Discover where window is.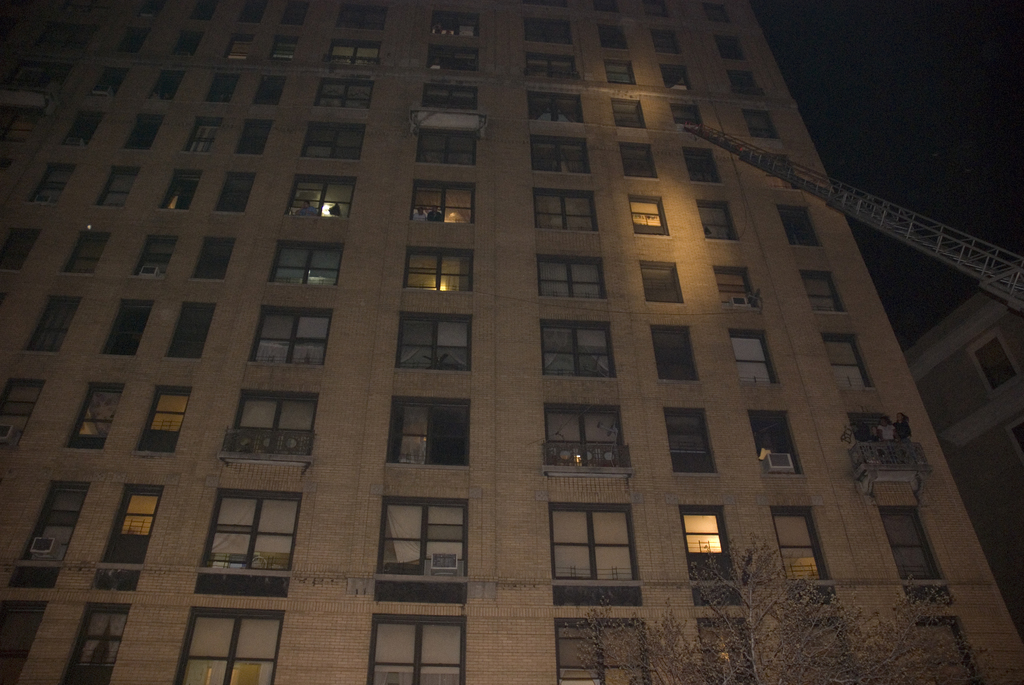
Discovered at <box>19,476,90,558</box>.
